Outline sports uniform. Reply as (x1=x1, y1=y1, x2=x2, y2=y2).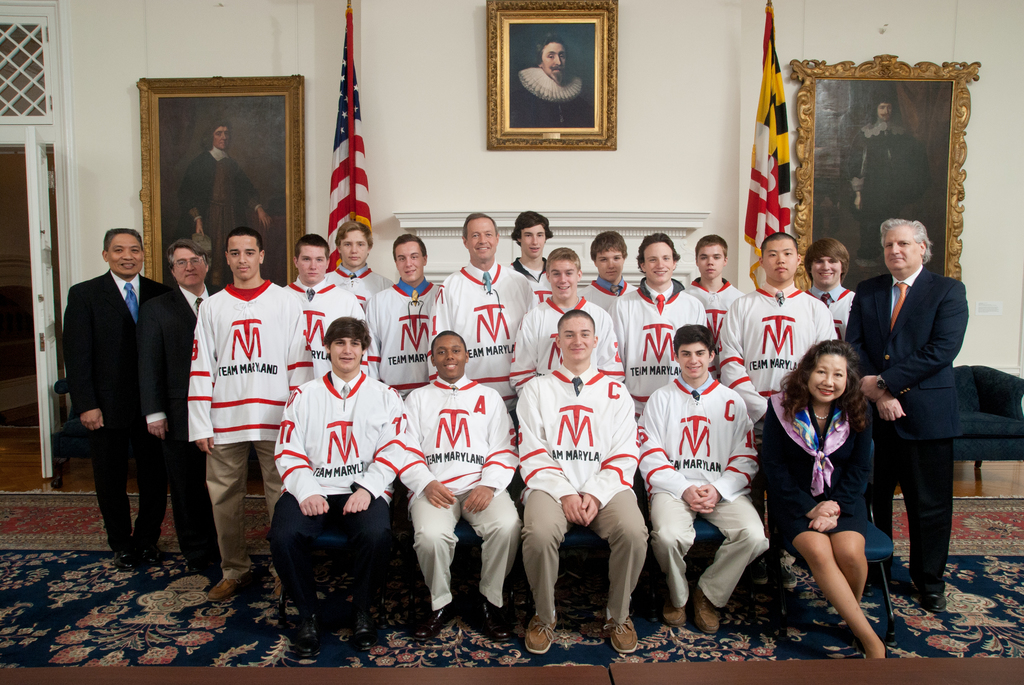
(x1=269, y1=376, x2=400, y2=620).
